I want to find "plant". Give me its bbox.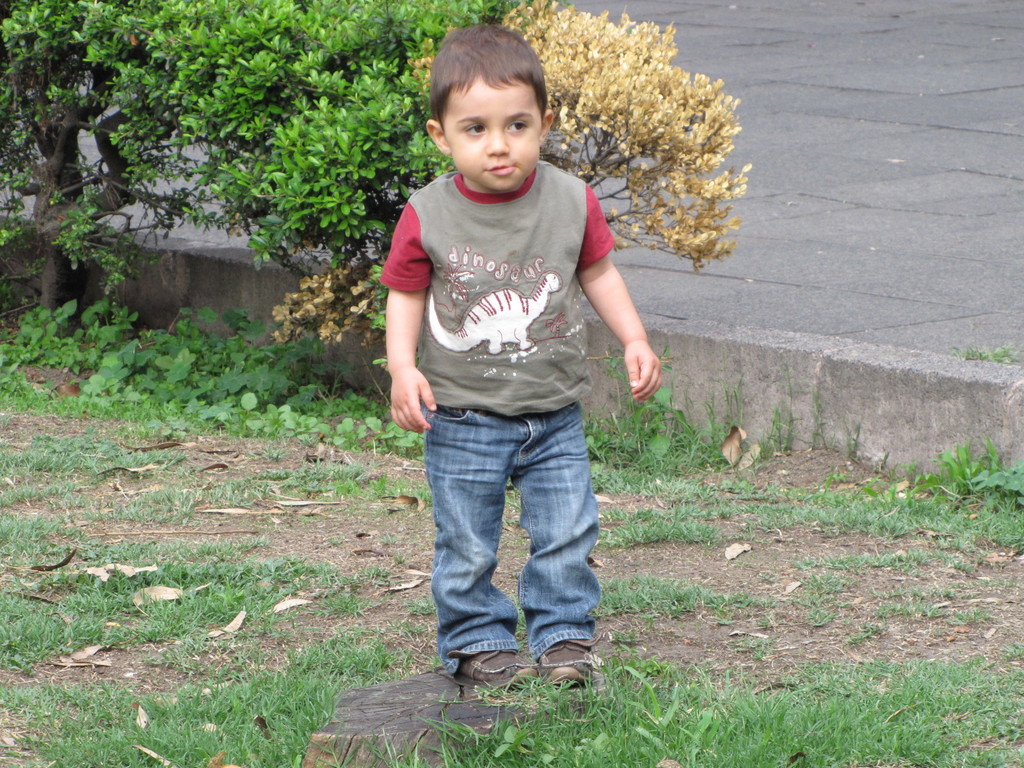
(916,579,961,600).
